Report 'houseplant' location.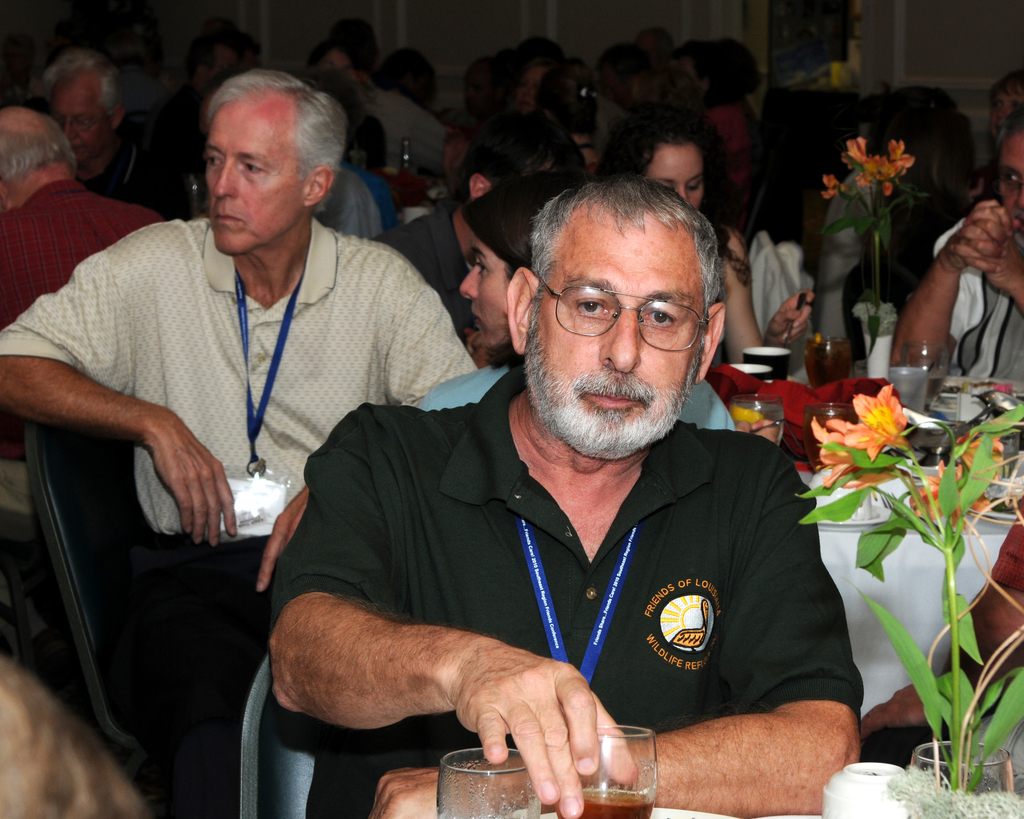
Report: (819, 129, 916, 374).
